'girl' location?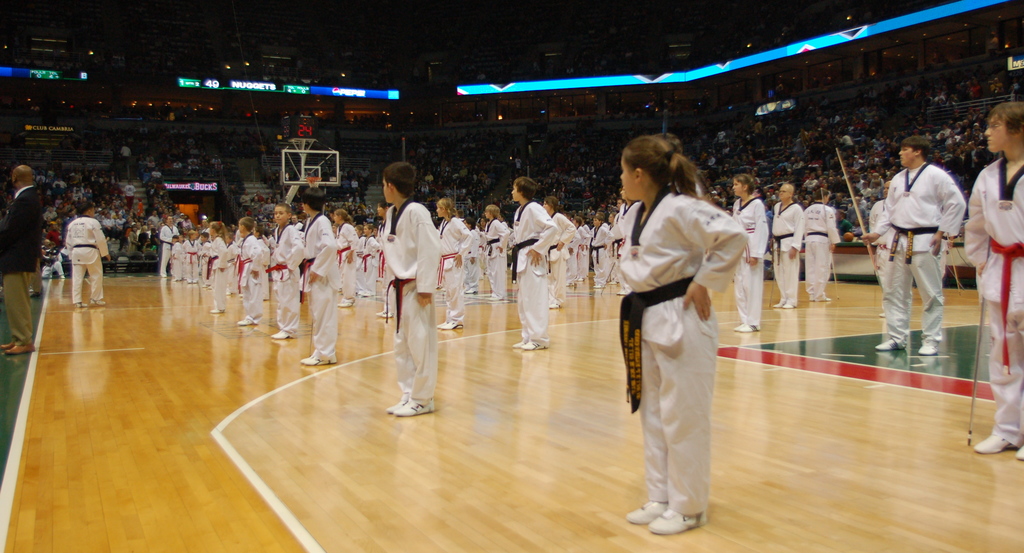
locate(439, 197, 474, 327)
